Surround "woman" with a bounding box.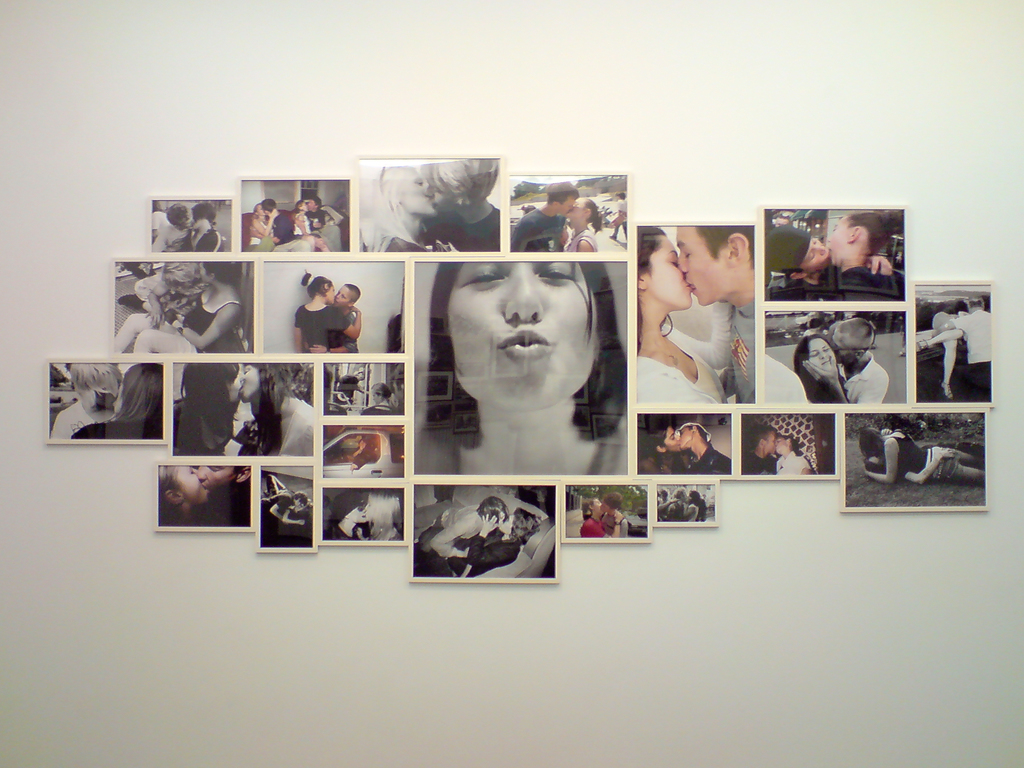
detection(400, 215, 645, 501).
